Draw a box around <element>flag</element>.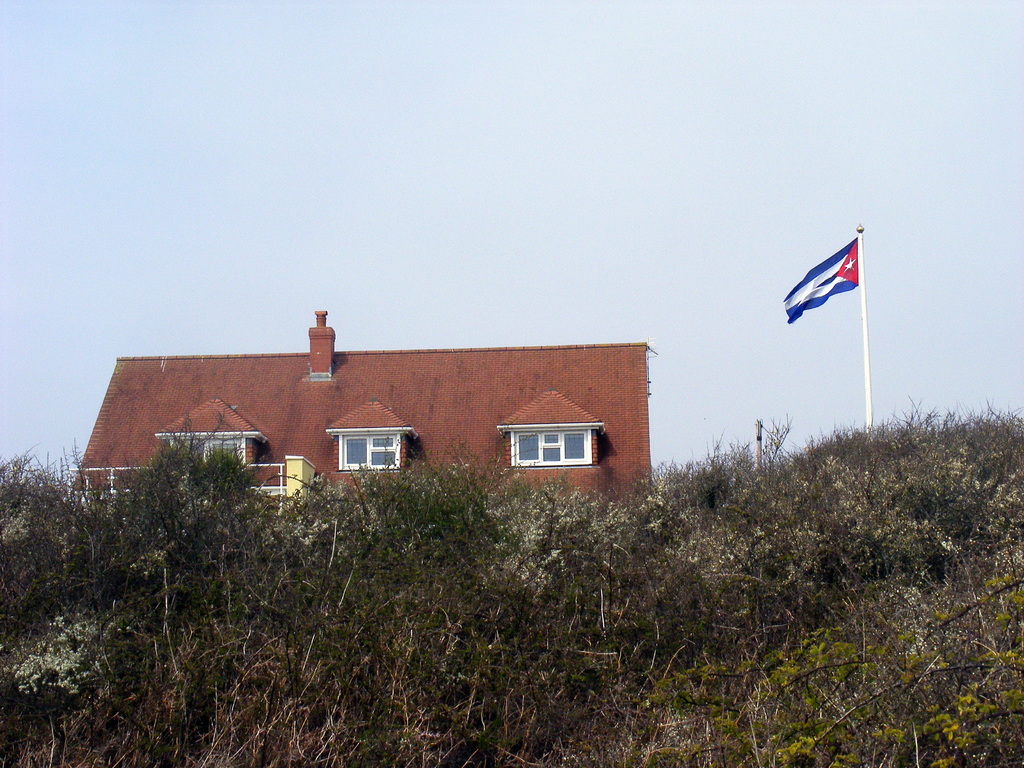
box=[781, 230, 877, 339].
